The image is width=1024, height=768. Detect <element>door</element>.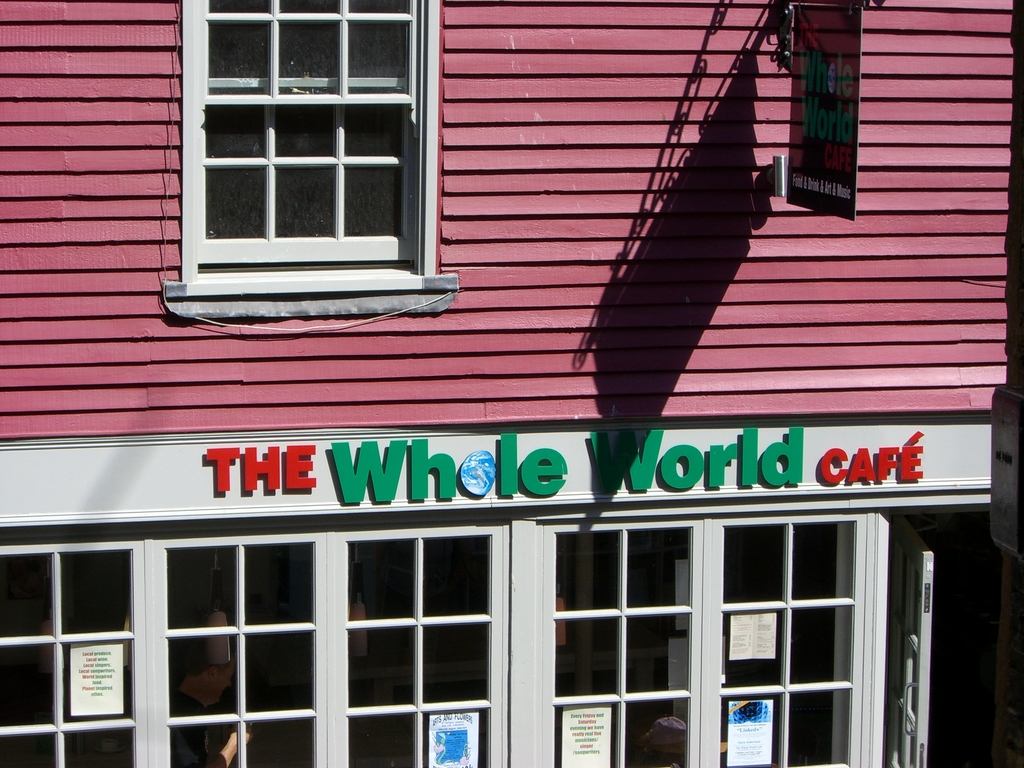
Detection: bbox=[882, 519, 937, 767].
